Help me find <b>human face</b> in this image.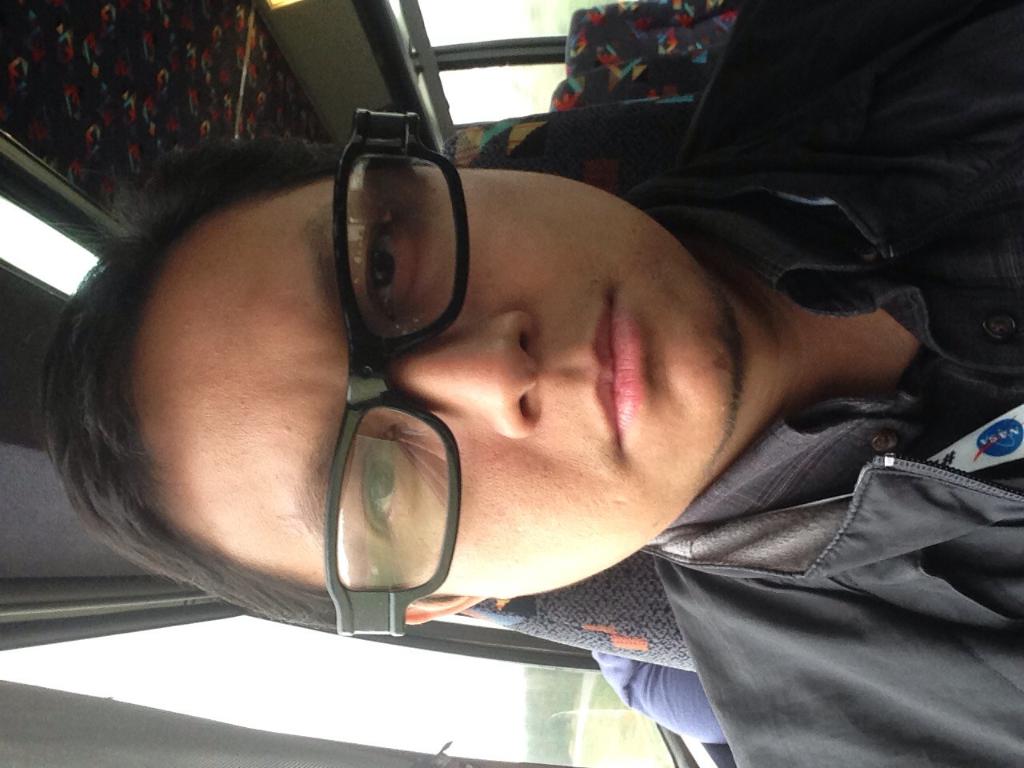
Found it: bbox=[127, 162, 743, 599].
